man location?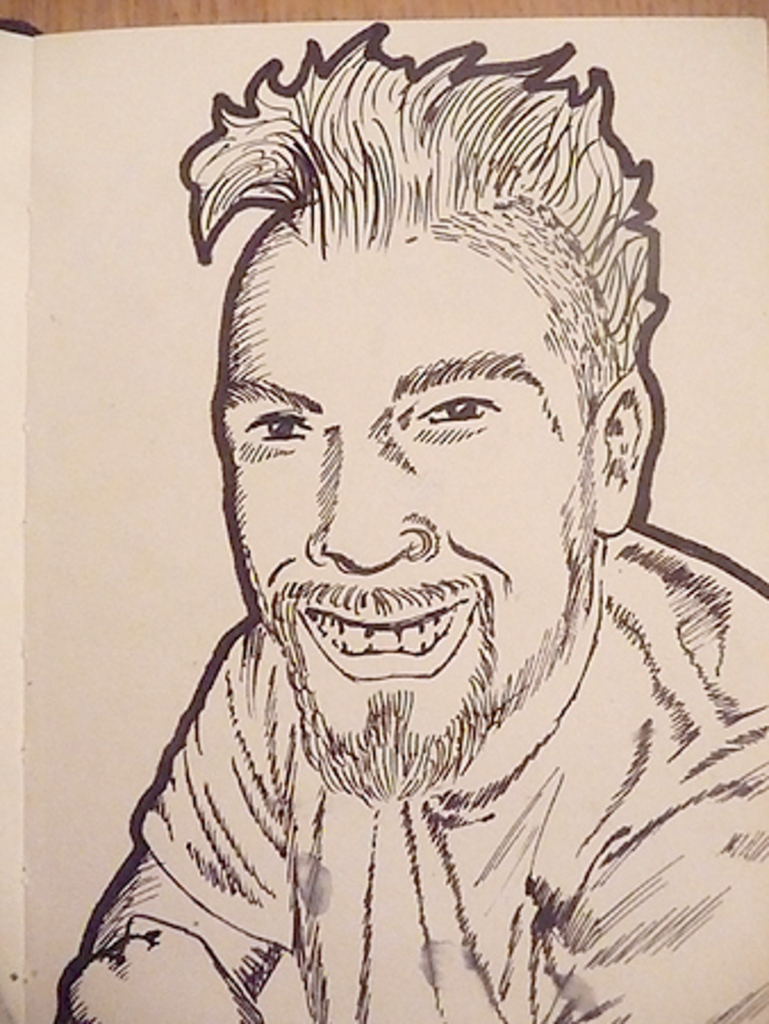
x1=0 y1=2 x2=744 y2=1023
